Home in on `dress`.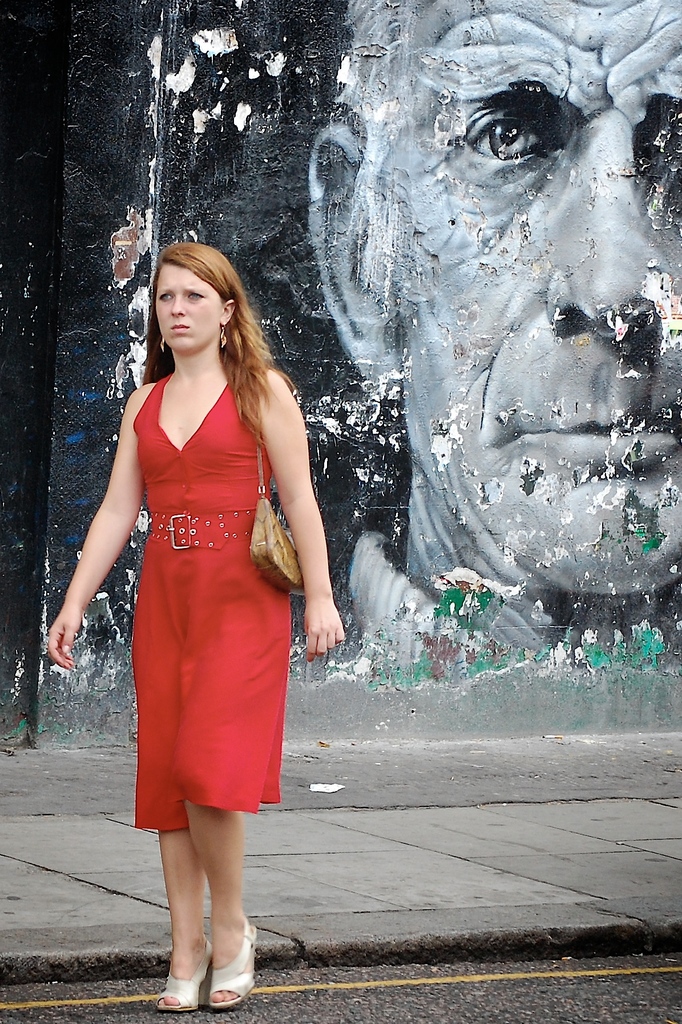
Homed in at region(134, 370, 293, 826).
